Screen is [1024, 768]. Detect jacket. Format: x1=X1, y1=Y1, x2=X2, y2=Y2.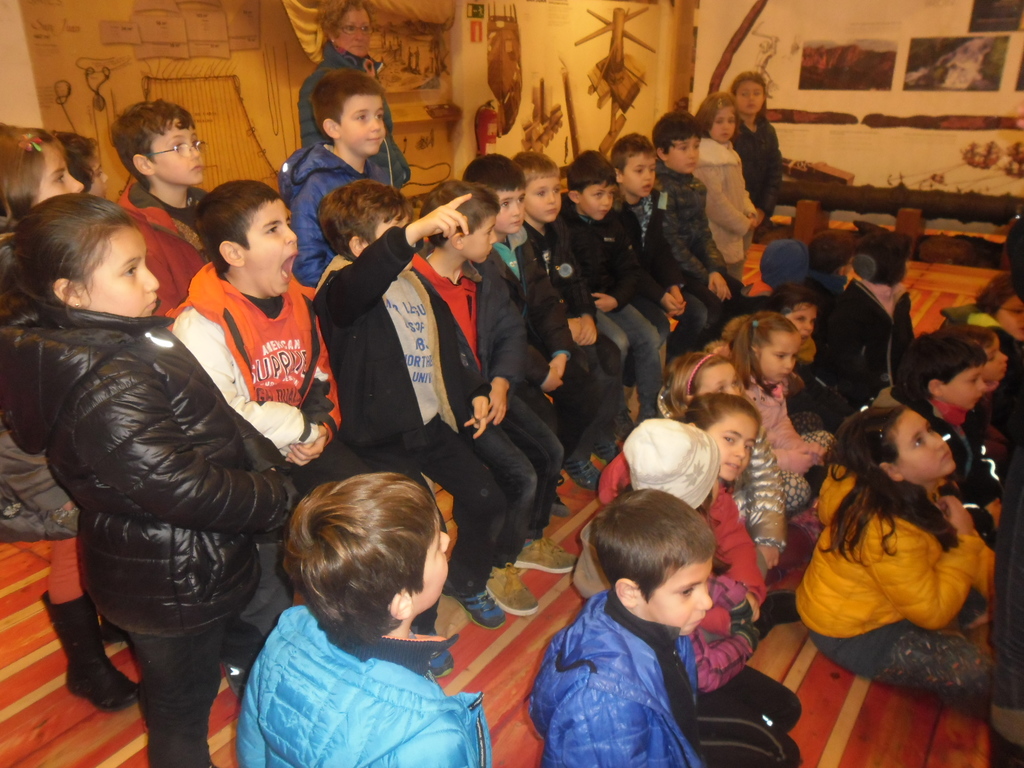
x1=230, y1=604, x2=494, y2=767.
